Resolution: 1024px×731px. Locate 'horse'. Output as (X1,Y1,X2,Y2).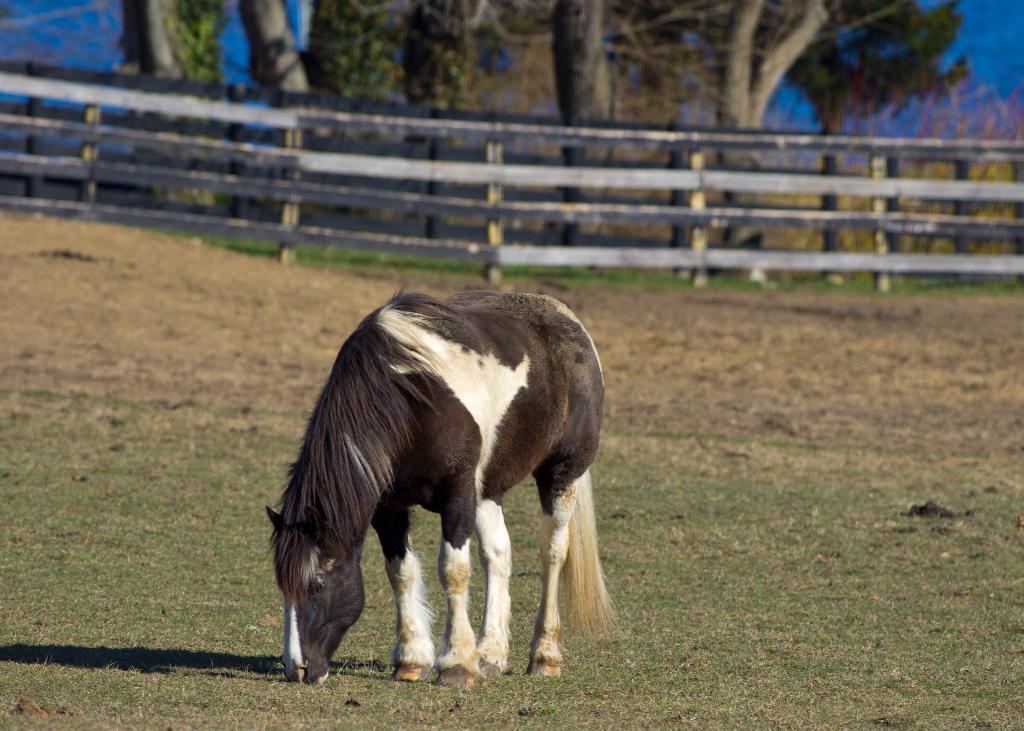
(268,284,619,686).
